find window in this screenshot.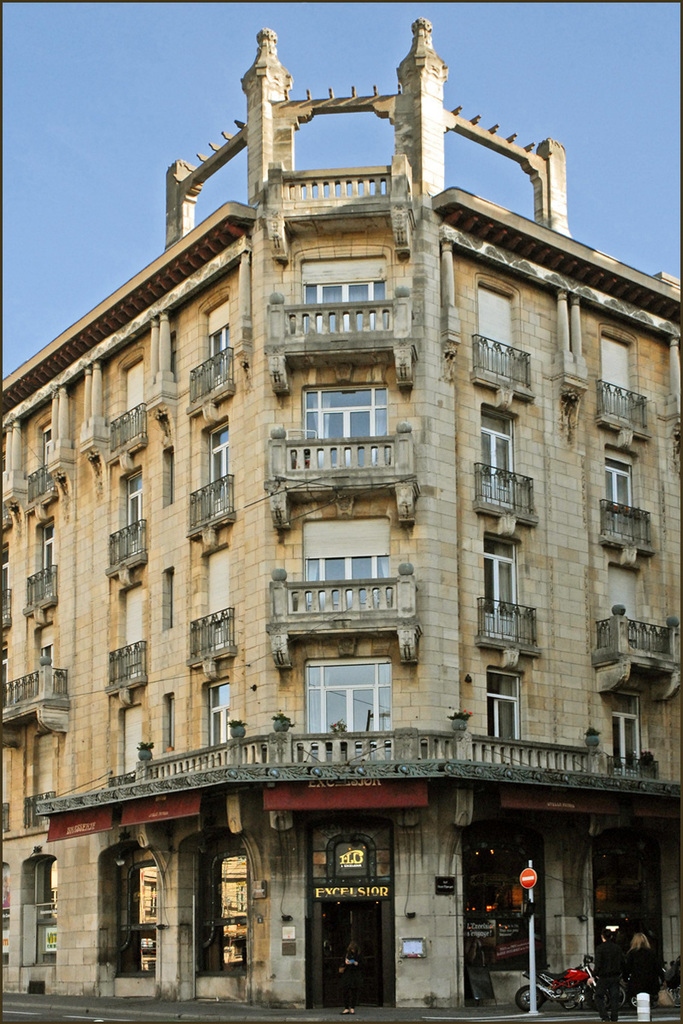
The bounding box for window is {"left": 472, "top": 272, "right": 534, "bottom": 406}.
